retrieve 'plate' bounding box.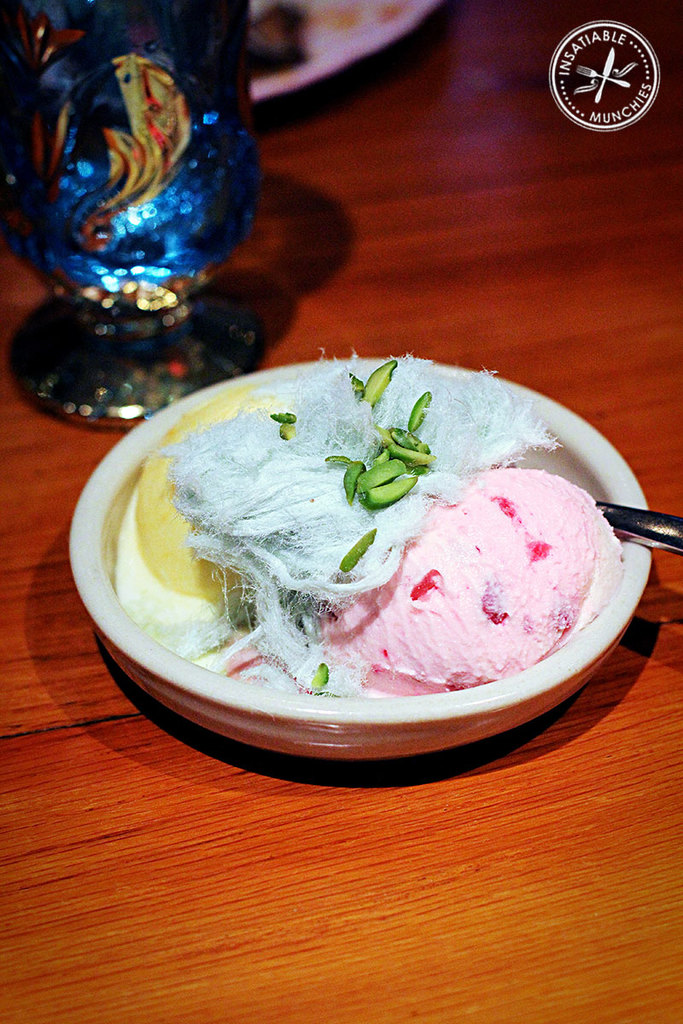
Bounding box: l=248, t=0, r=439, b=95.
